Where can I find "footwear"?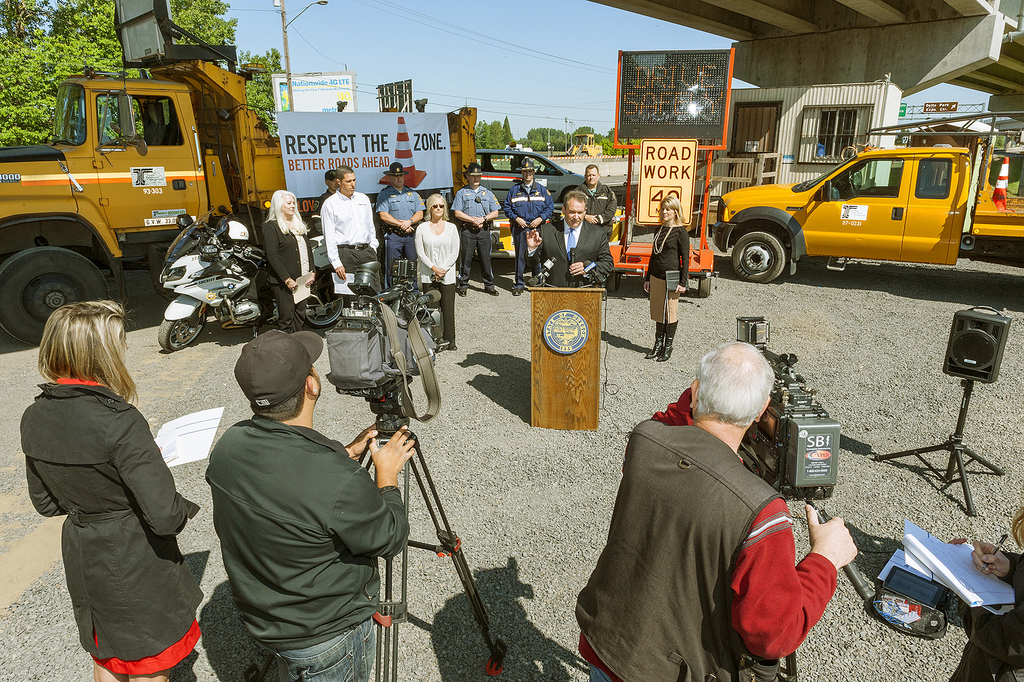
You can find it at 451 344 458 351.
